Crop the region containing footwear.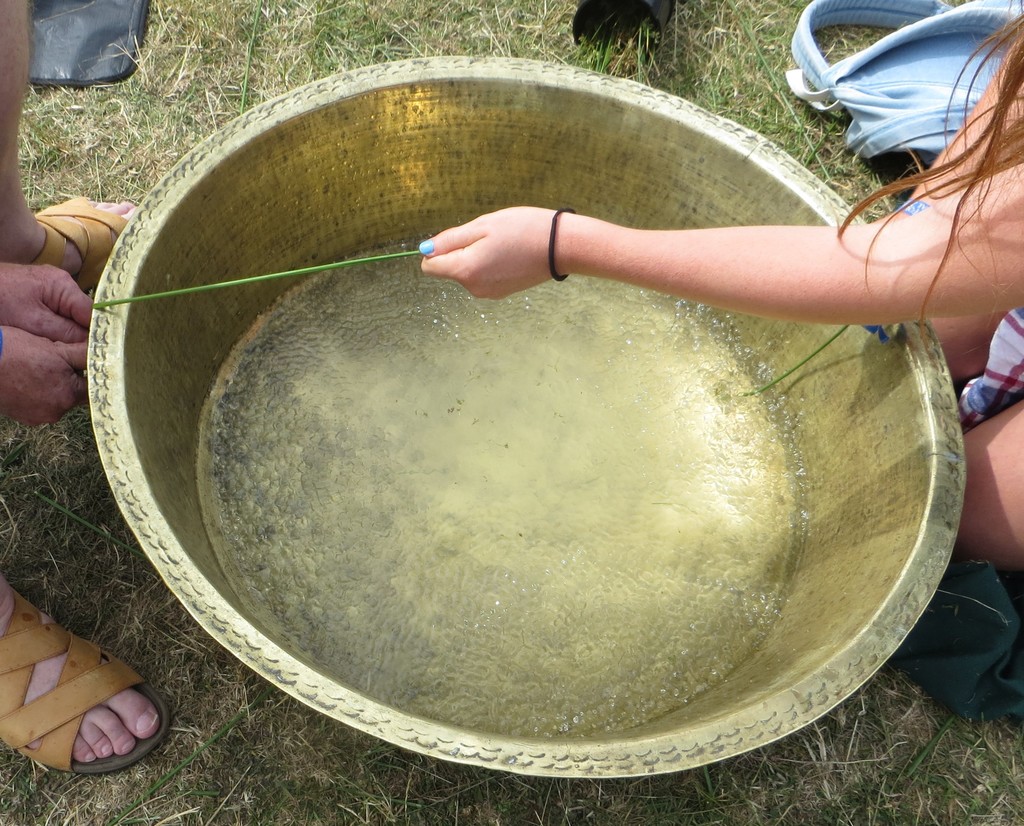
Crop region: select_region(0, 583, 174, 780).
